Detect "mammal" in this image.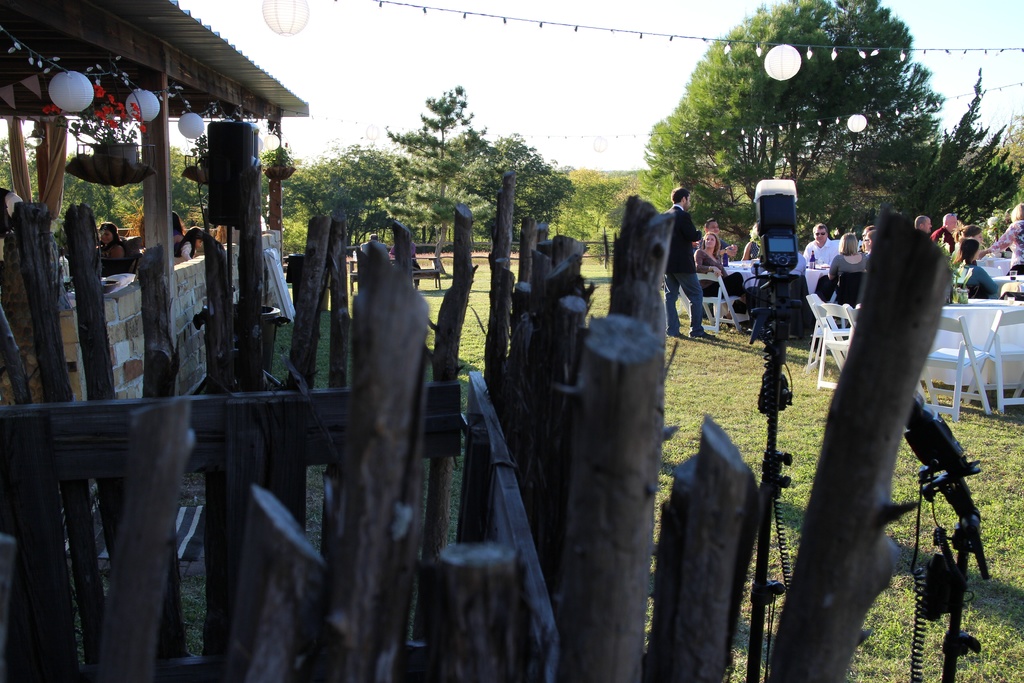
Detection: box=[699, 217, 736, 265].
